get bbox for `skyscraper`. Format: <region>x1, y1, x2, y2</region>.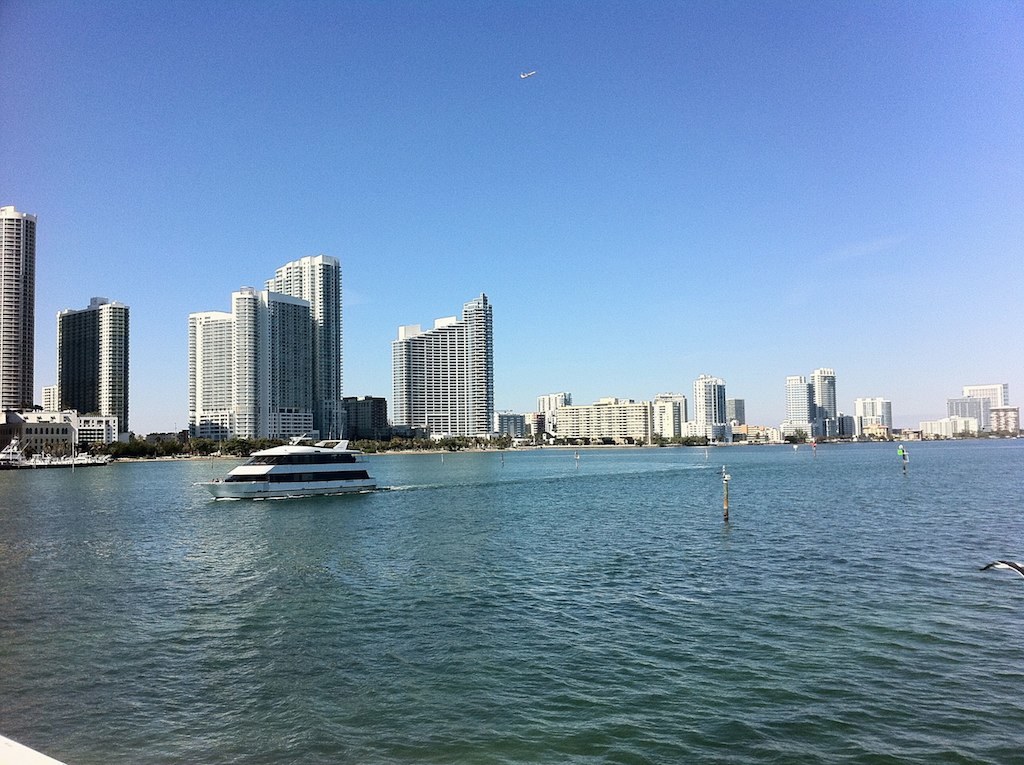
<region>945, 397, 1000, 419</region>.
